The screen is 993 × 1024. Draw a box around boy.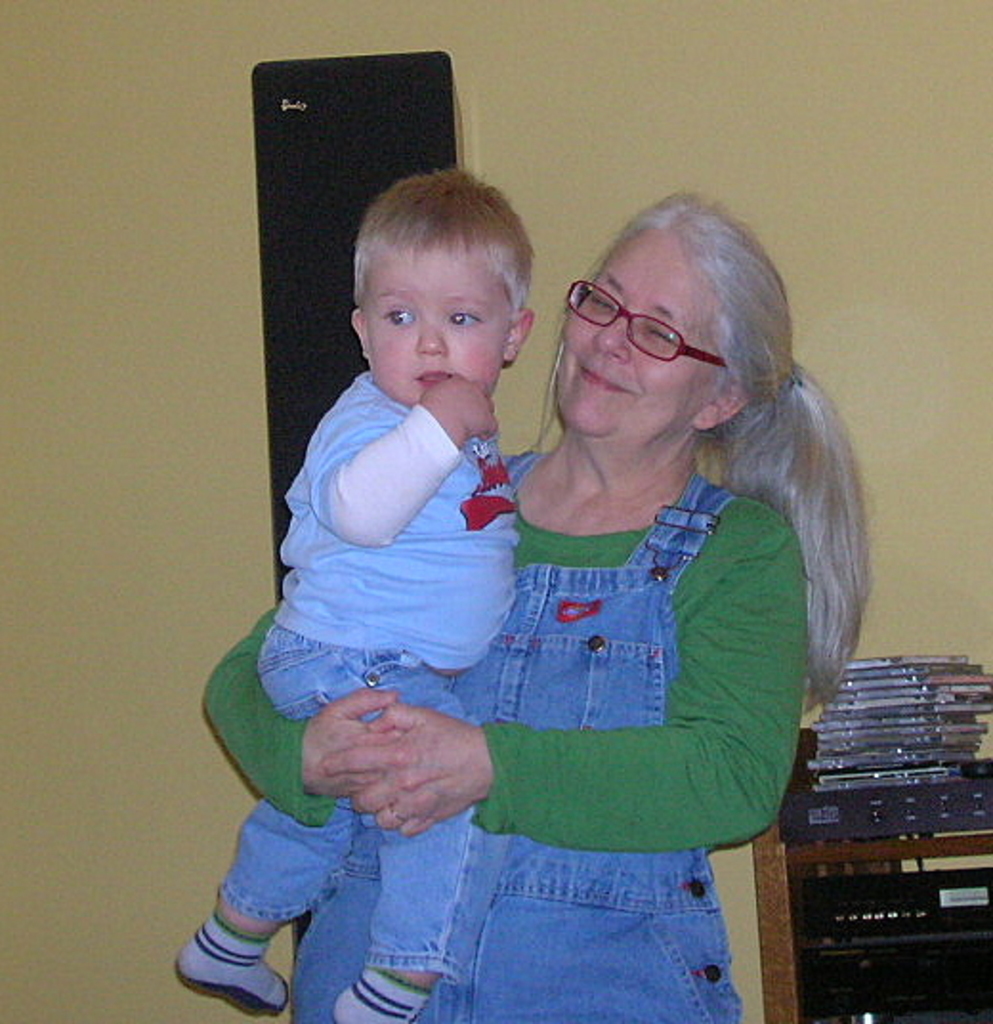
x1=220 y1=166 x2=584 y2=946.
